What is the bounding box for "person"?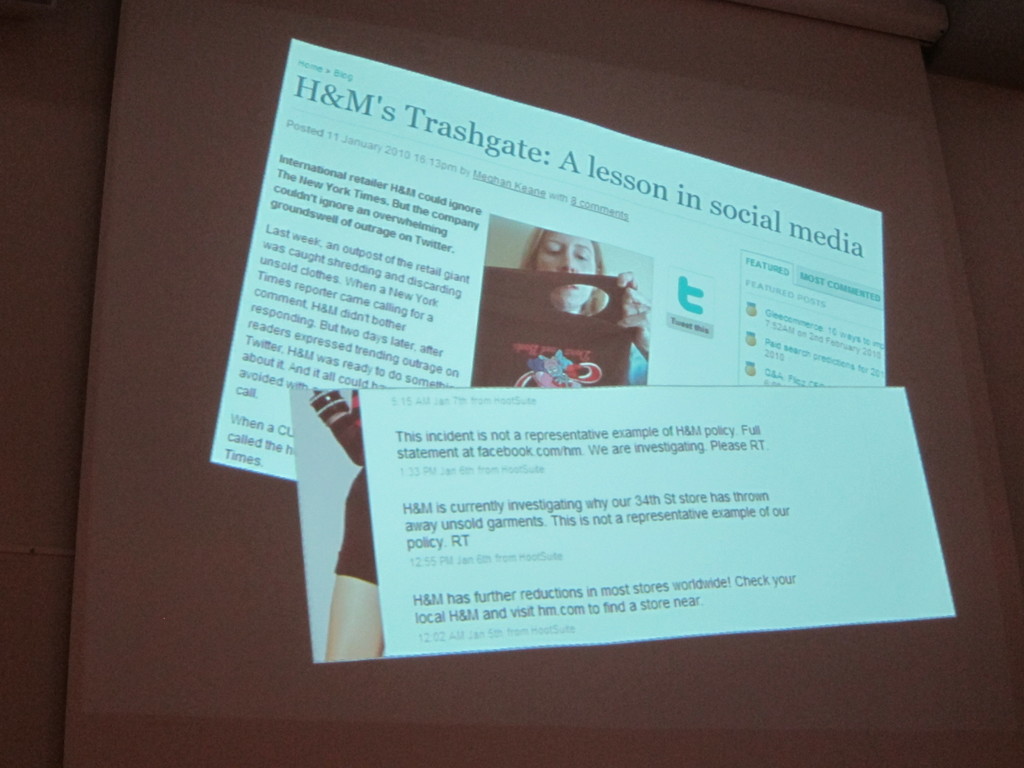
select_region(518, 225, 653, 387).
